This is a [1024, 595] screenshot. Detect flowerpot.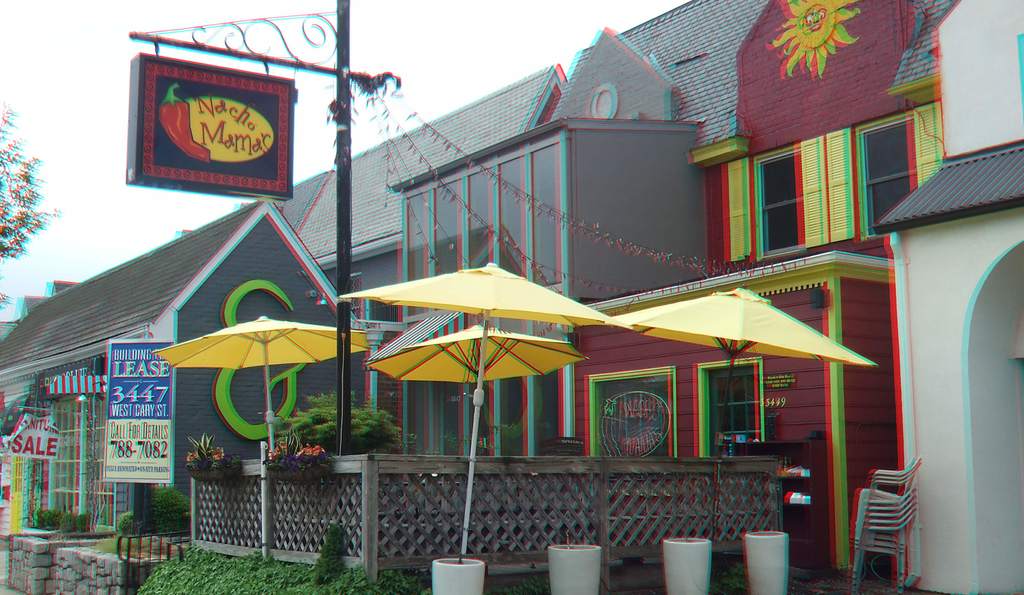
Rect(548, 541, 602, 594).
